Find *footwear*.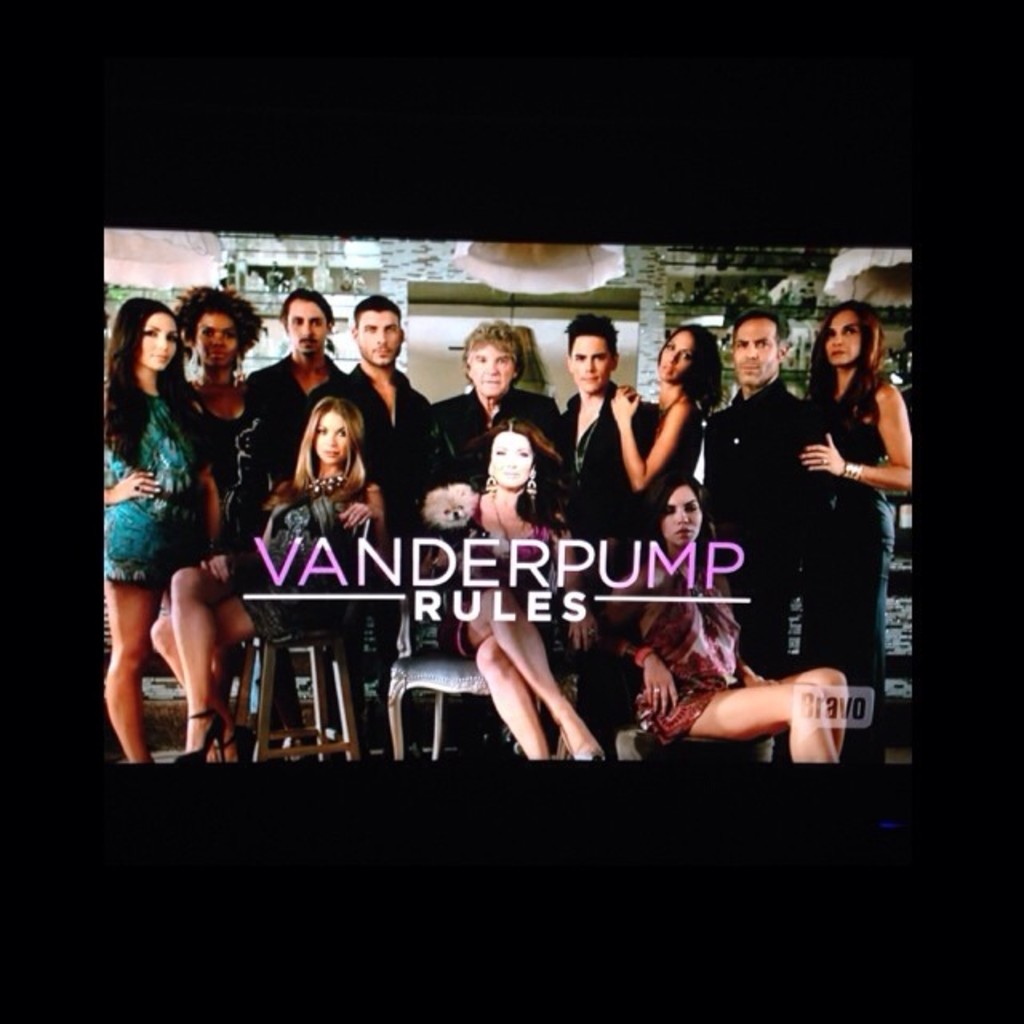
560:726:608:762.
